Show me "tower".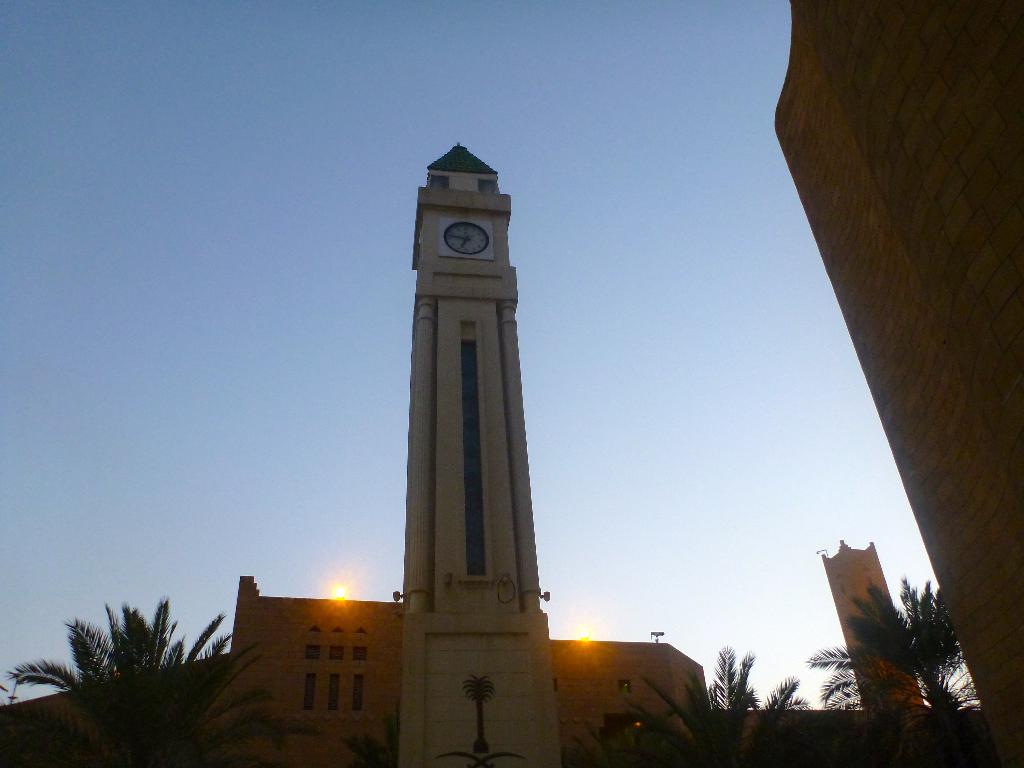
"tower" is here: BBox(765, 0, 1020, 733).
